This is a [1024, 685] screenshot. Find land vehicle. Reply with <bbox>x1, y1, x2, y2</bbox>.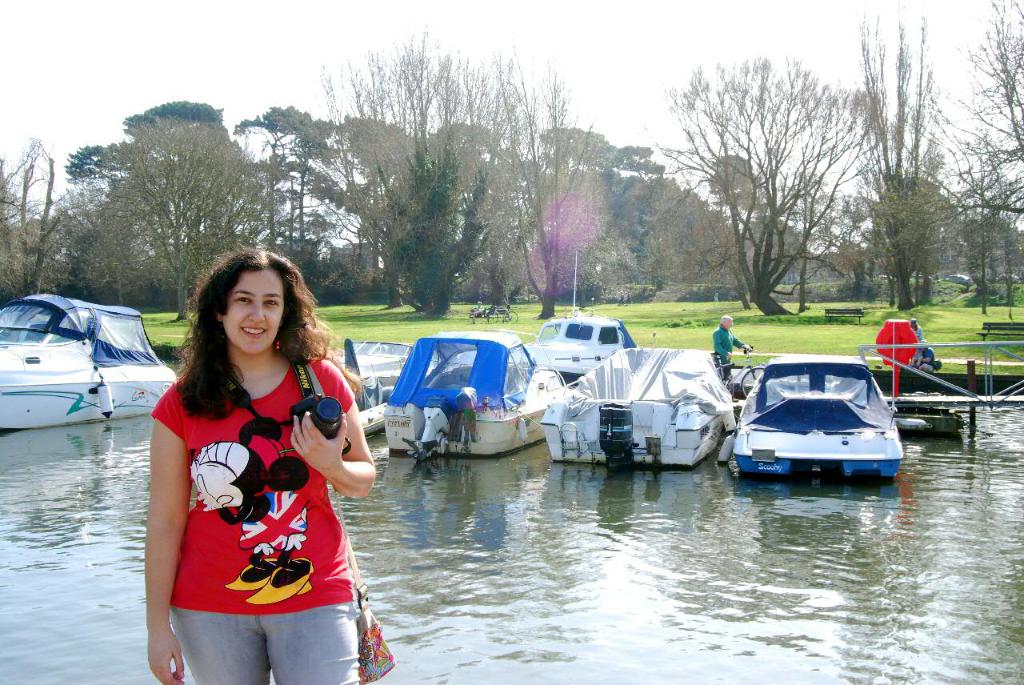
<bbox>485, 301, 514, 318</bbox>.
